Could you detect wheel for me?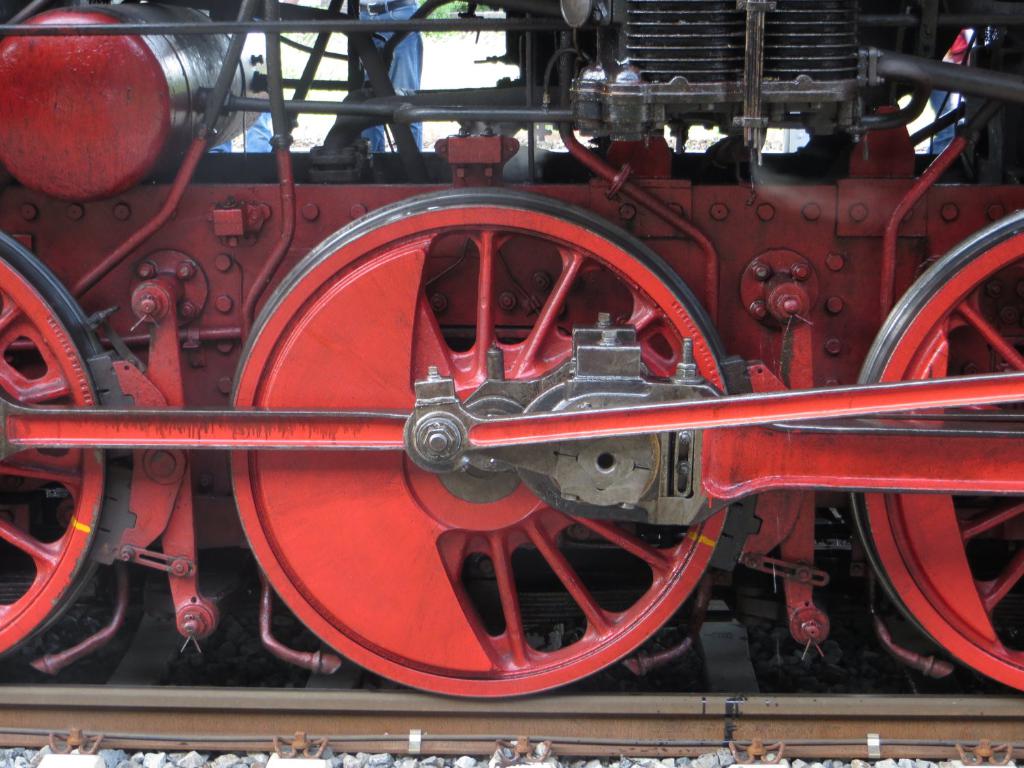
Detection result: detection(857, 213, 1023, 701).
